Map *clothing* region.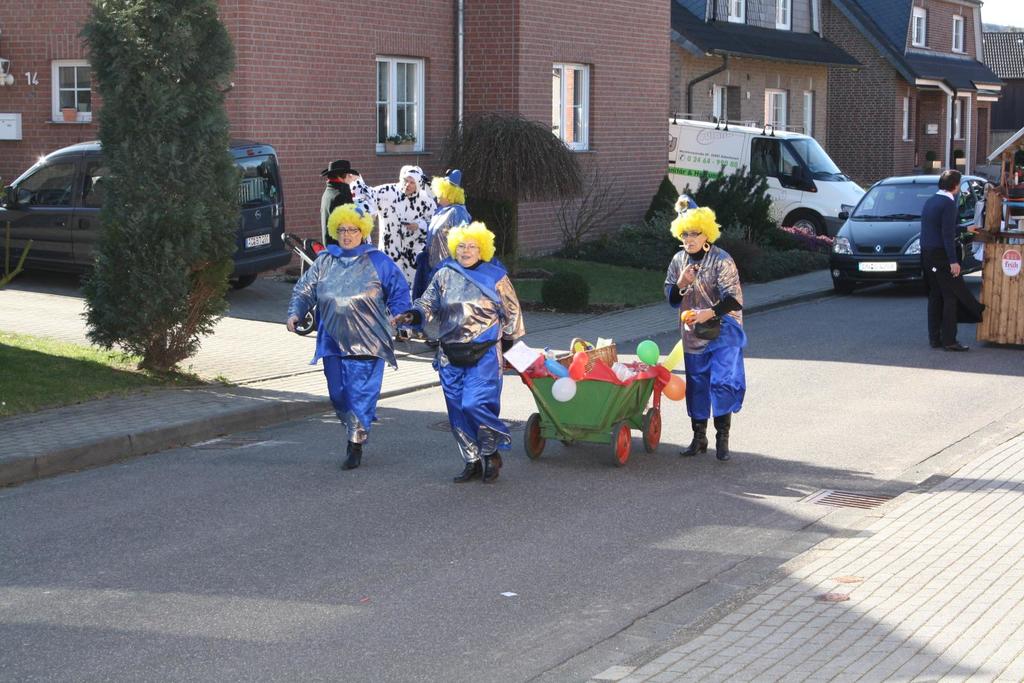
Mapped to select_region(347, 182, 438, 294).
